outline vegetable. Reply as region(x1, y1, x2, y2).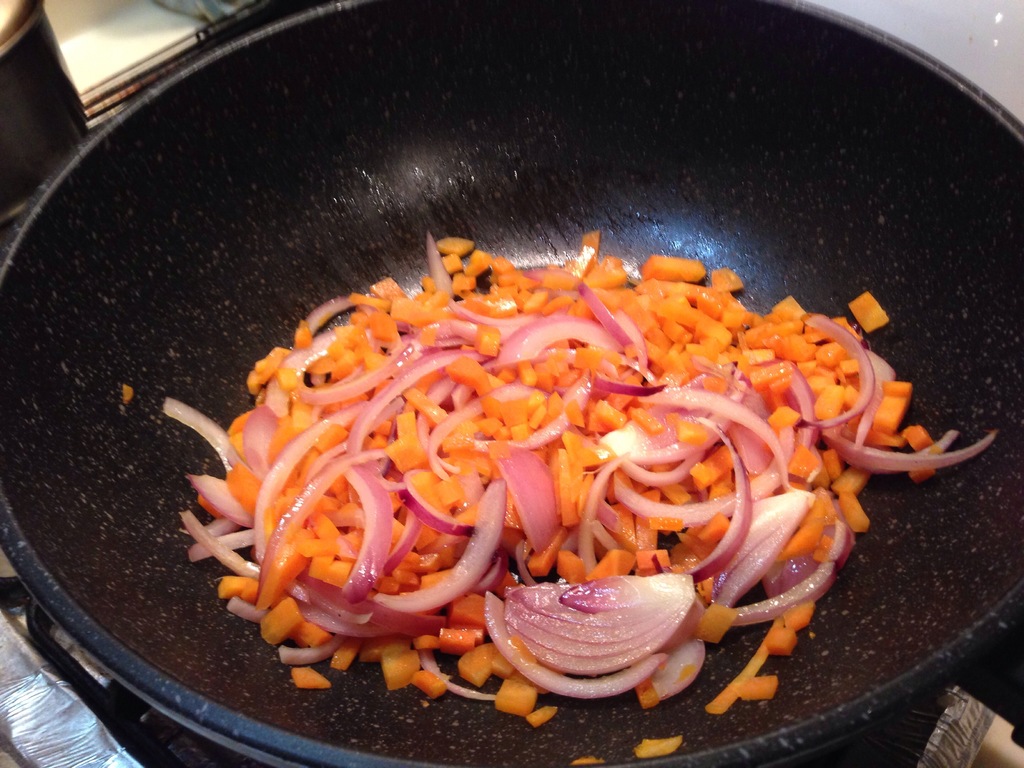
region(635, 735, 682, 762).
